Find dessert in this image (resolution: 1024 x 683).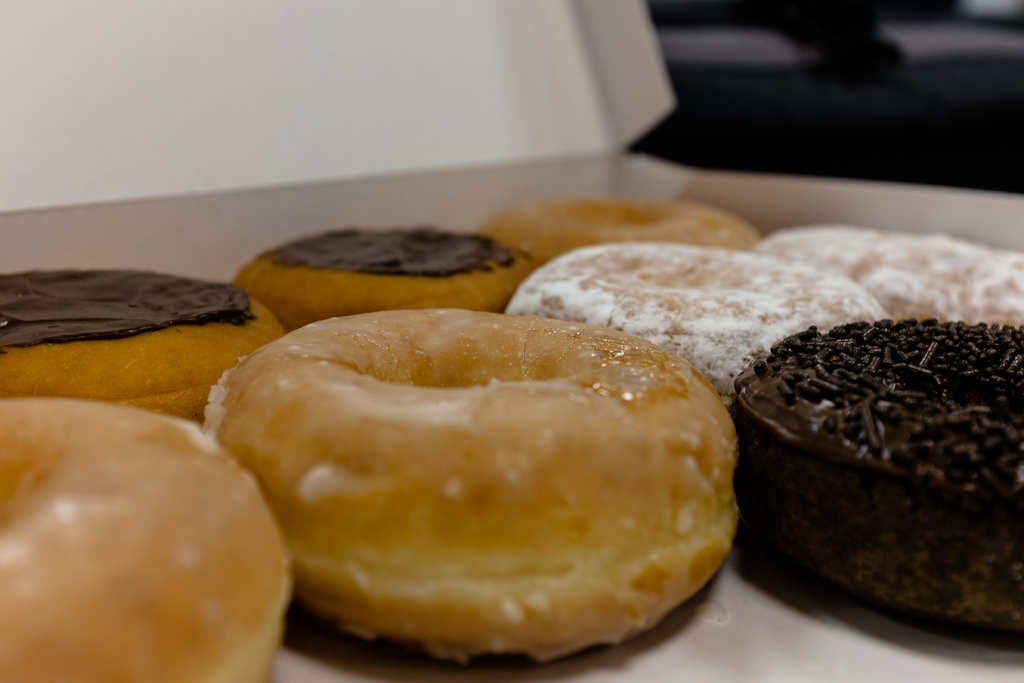
crop(723, 325, 997, 609).
